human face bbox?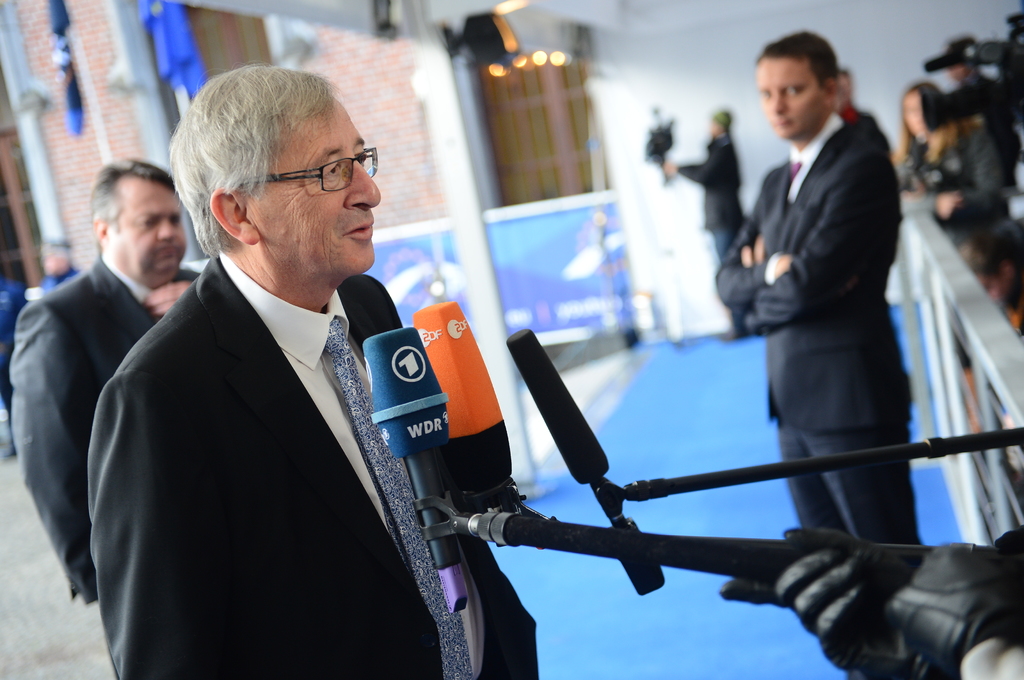
box=[905, 90, 929, 135]
